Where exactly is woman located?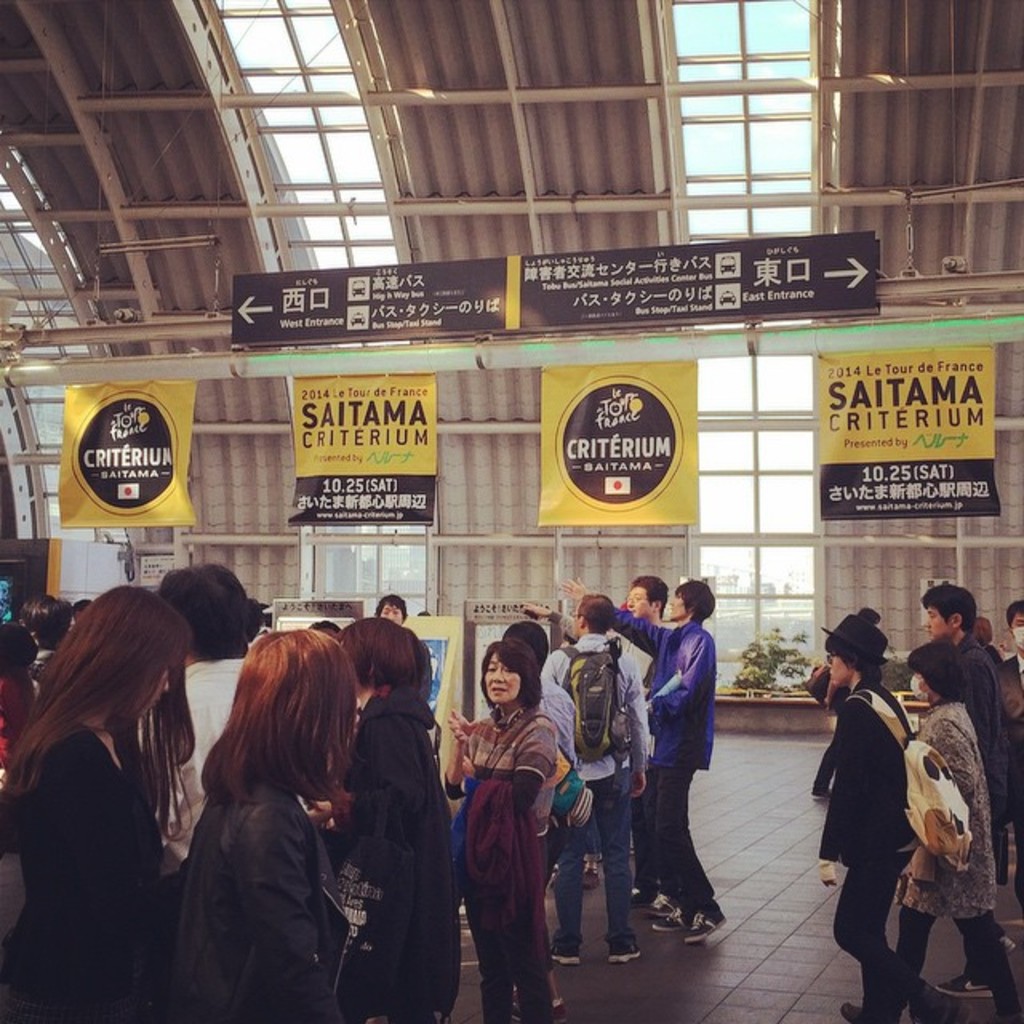
Its bounding box is 0 576 198 1022.
